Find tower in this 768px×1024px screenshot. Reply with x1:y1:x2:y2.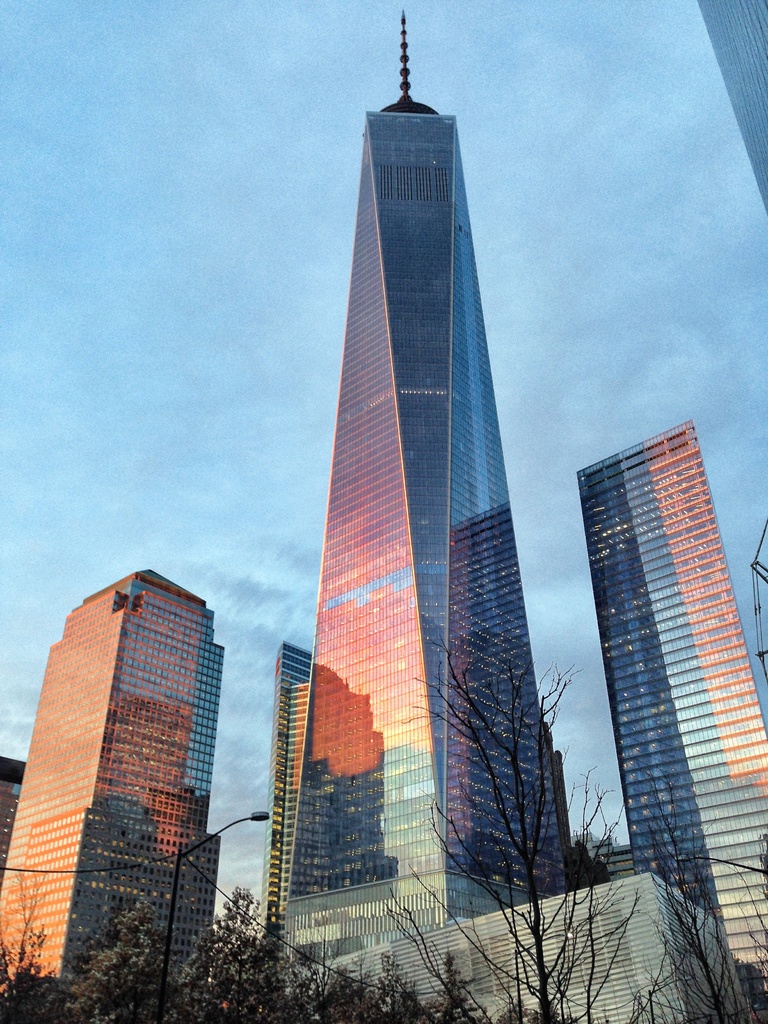
278:8:565:965.
